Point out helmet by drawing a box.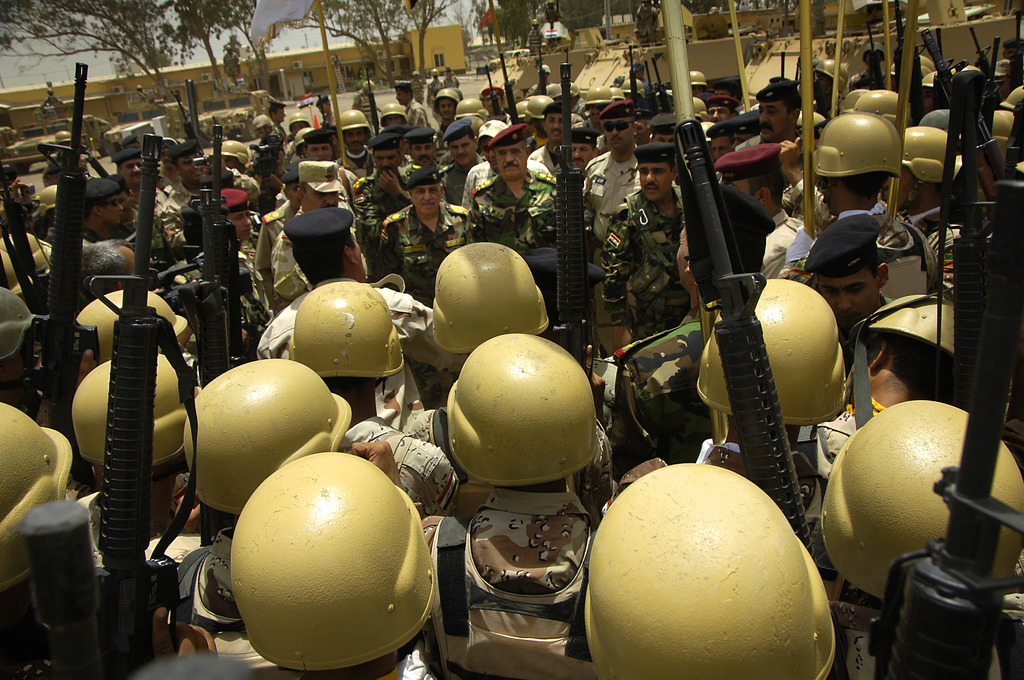
[left=917, top=74, right=947, bottom=96].
